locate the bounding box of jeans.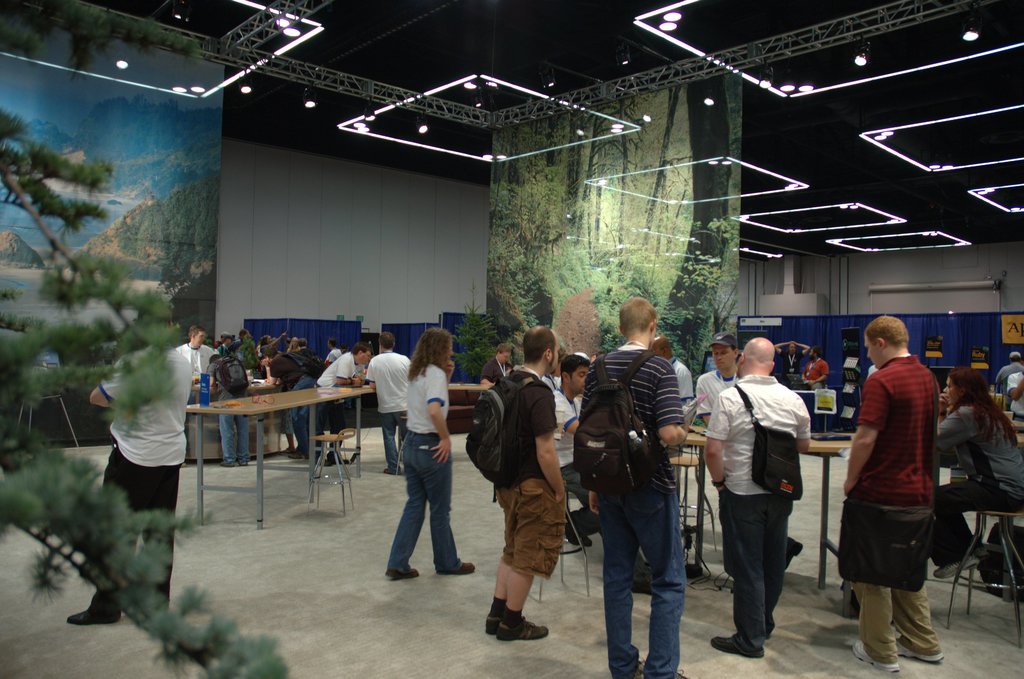
Bounding box: x1=594, y1=485, x2=688, y2=678.
